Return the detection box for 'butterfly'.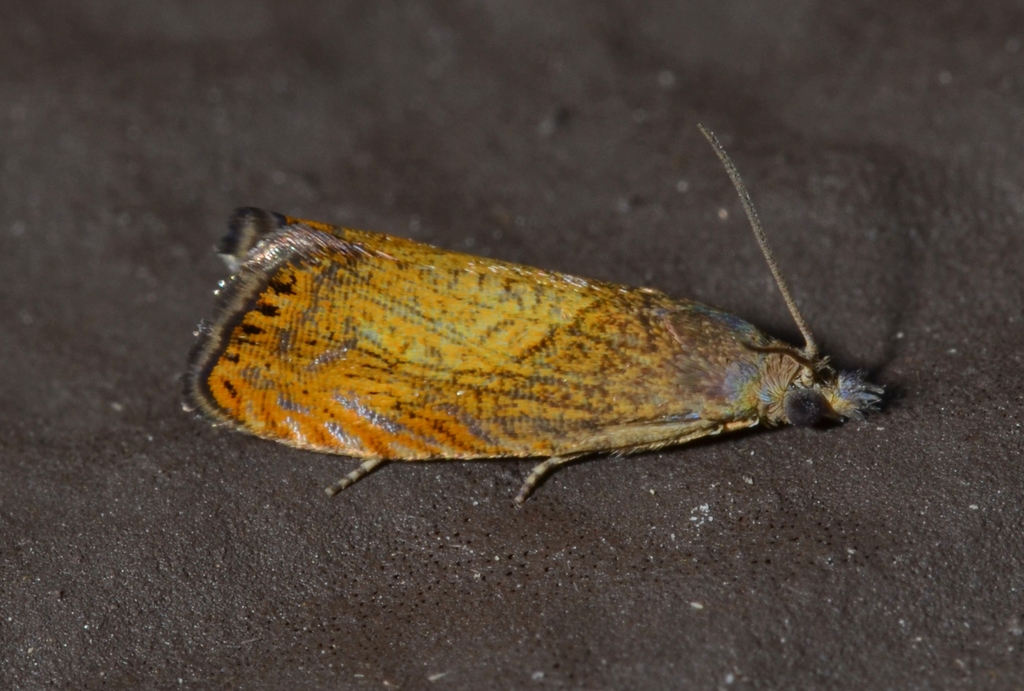
rect(179, 120, 888, 507).
